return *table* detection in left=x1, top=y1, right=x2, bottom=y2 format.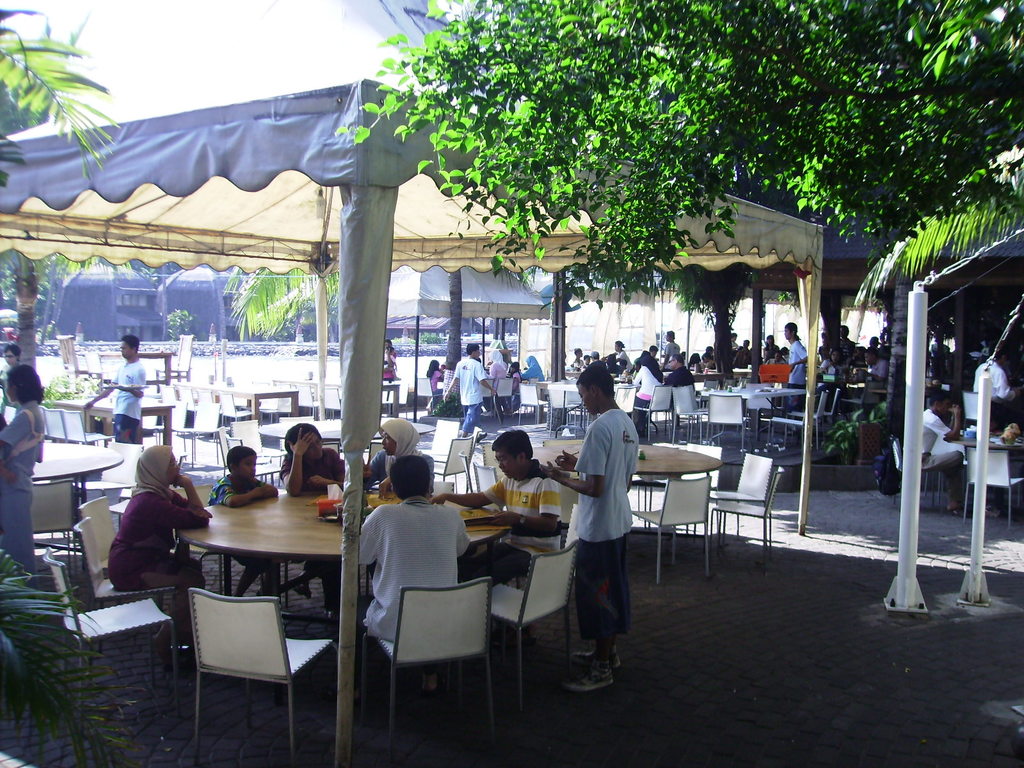
left=538, top=379, right=573, bottom=431.
